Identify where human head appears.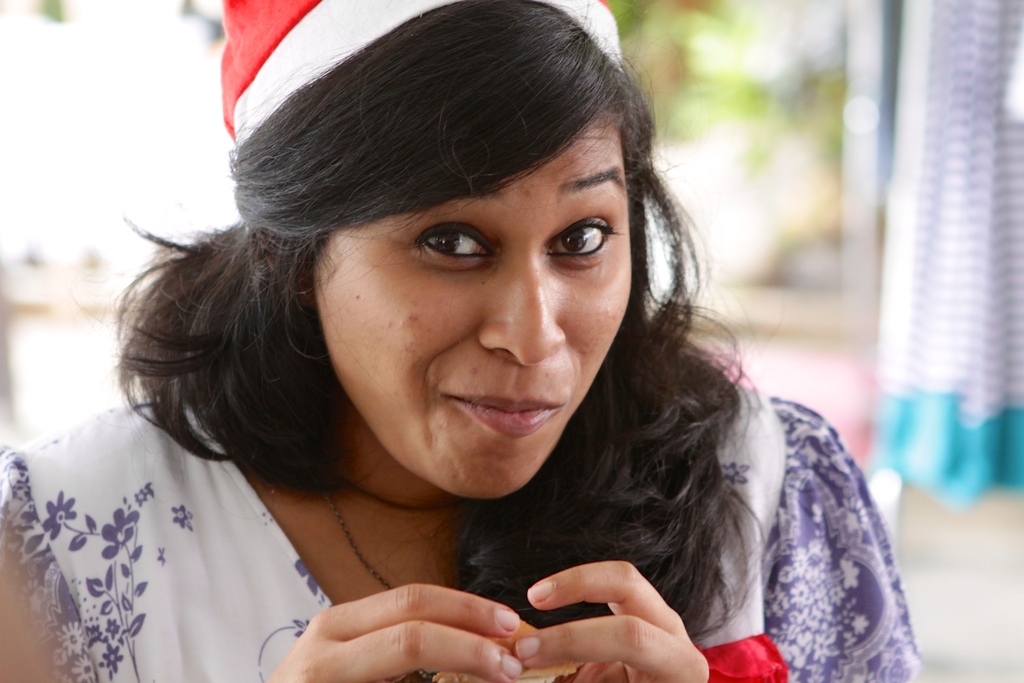
Appears at l=225, t=12, r=653, b=443.
